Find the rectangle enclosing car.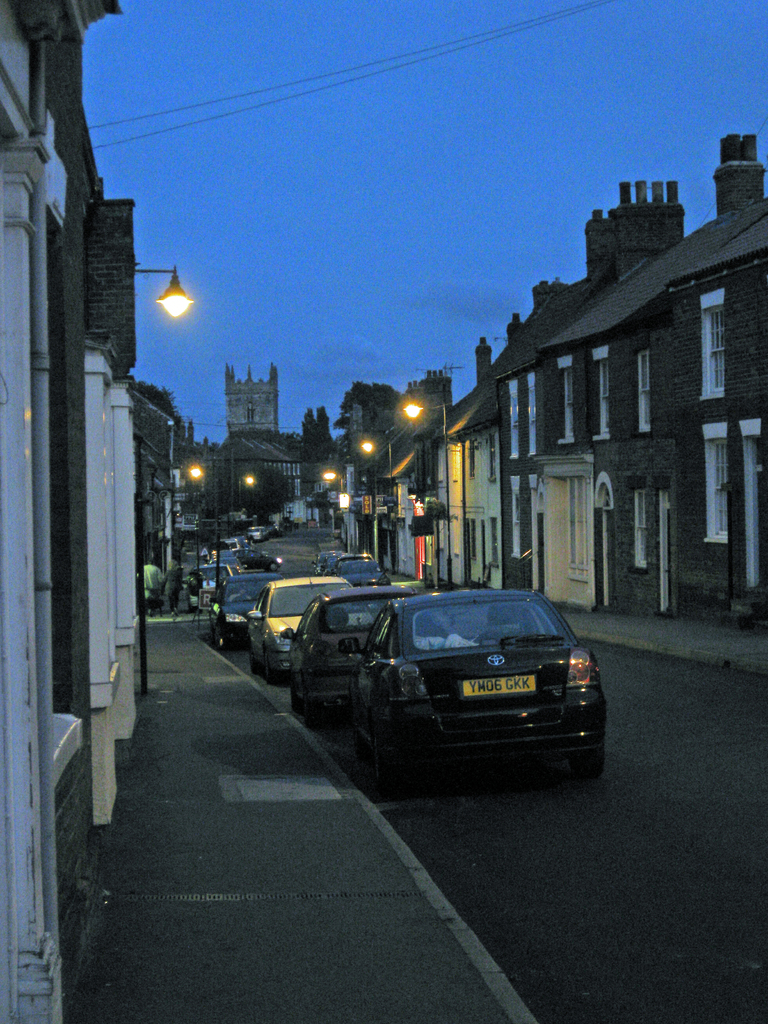
[204,573,283,653].
